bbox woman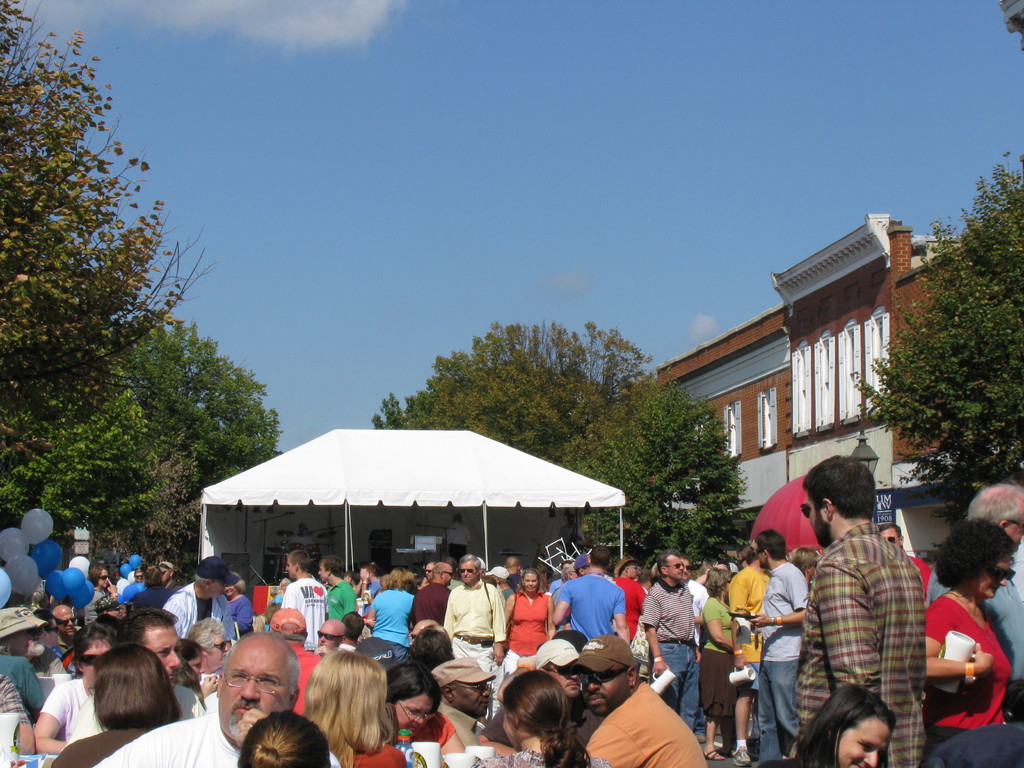
(31, 625, 115, 753)
